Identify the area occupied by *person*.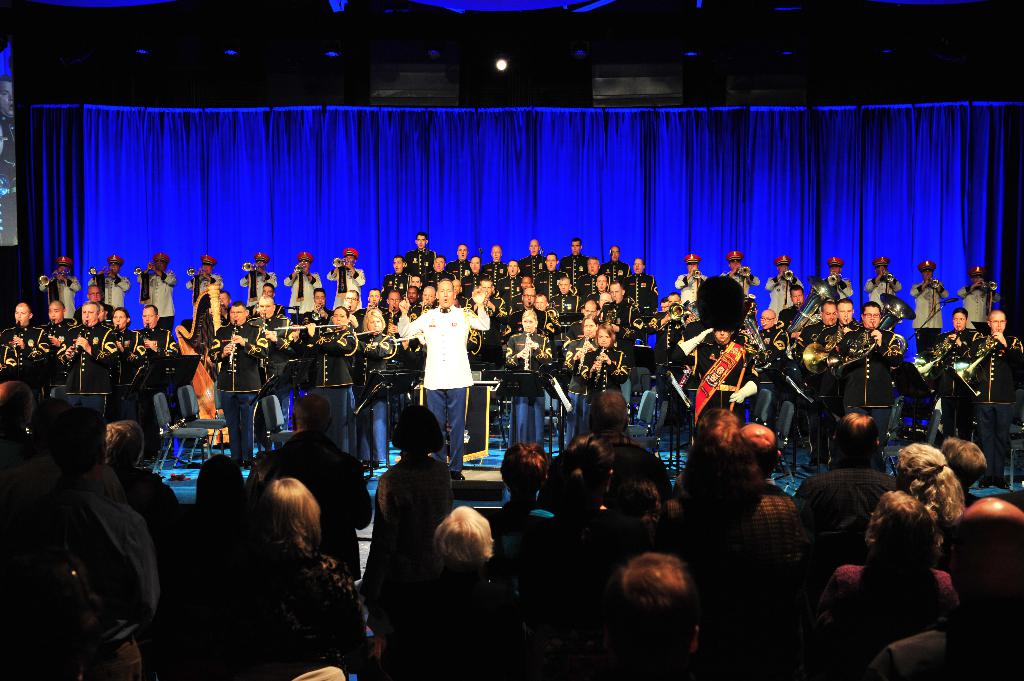
Area: rect(582, 323, 634, 402).
